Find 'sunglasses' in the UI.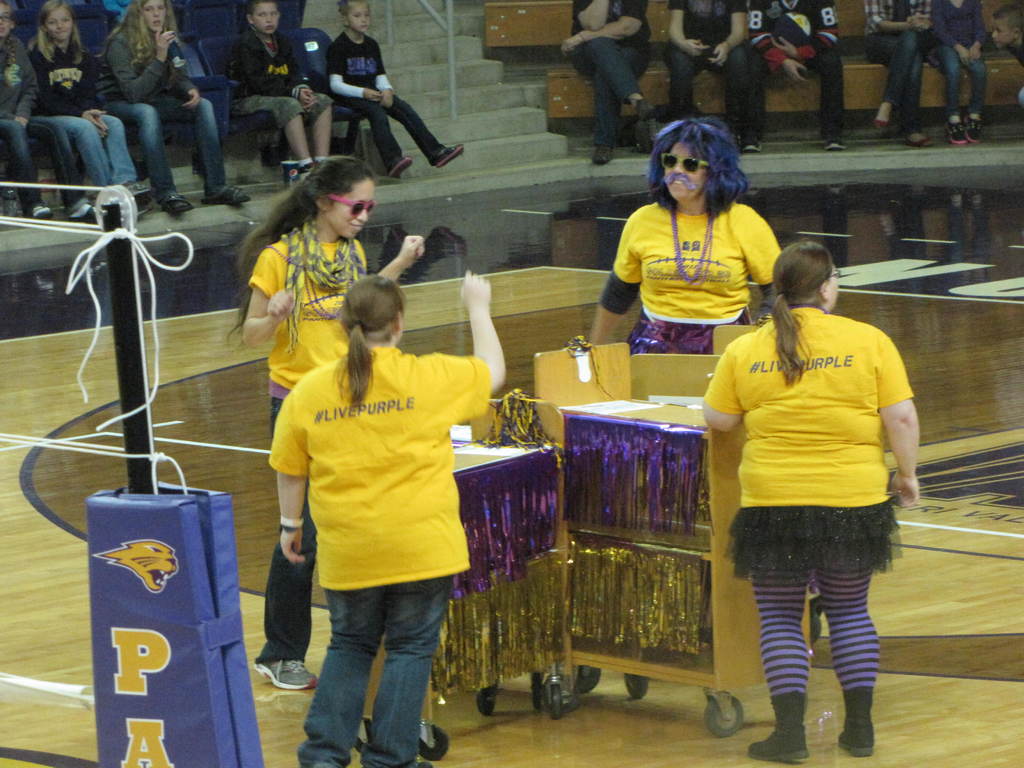
UI element at <box>326,195,372,218</box>.
